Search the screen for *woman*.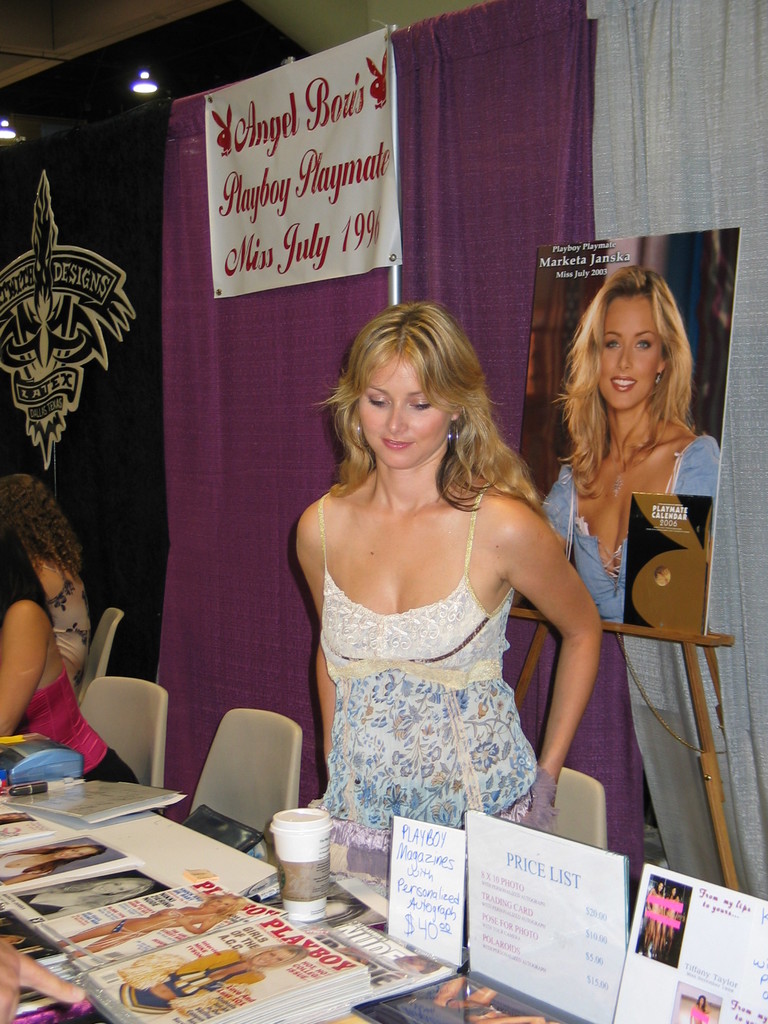
Found at (61, 893, 249, 956).
